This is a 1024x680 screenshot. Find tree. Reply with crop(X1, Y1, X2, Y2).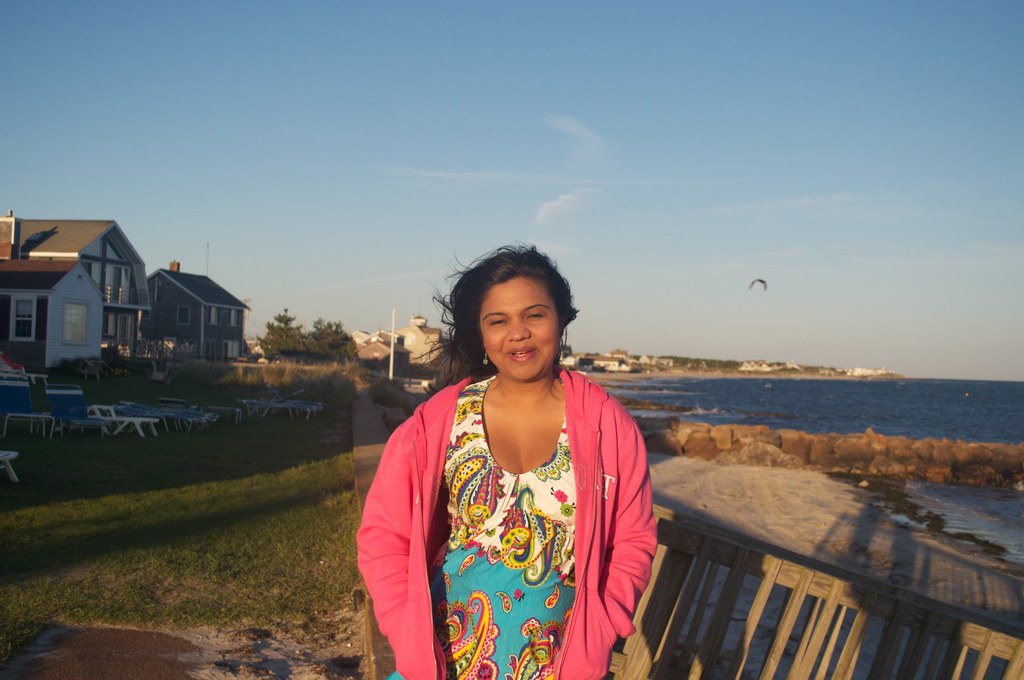
crop(80, 351, 144, 378).
